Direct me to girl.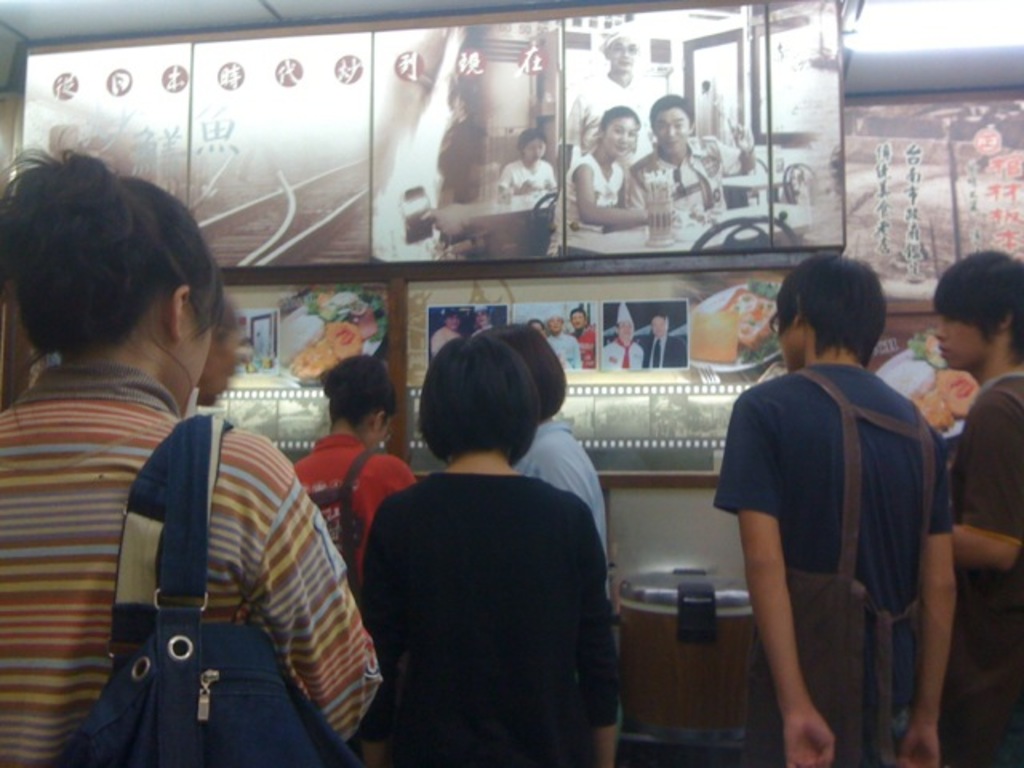
Direction: x1=483, y1=322, x2=610, y2=595.
